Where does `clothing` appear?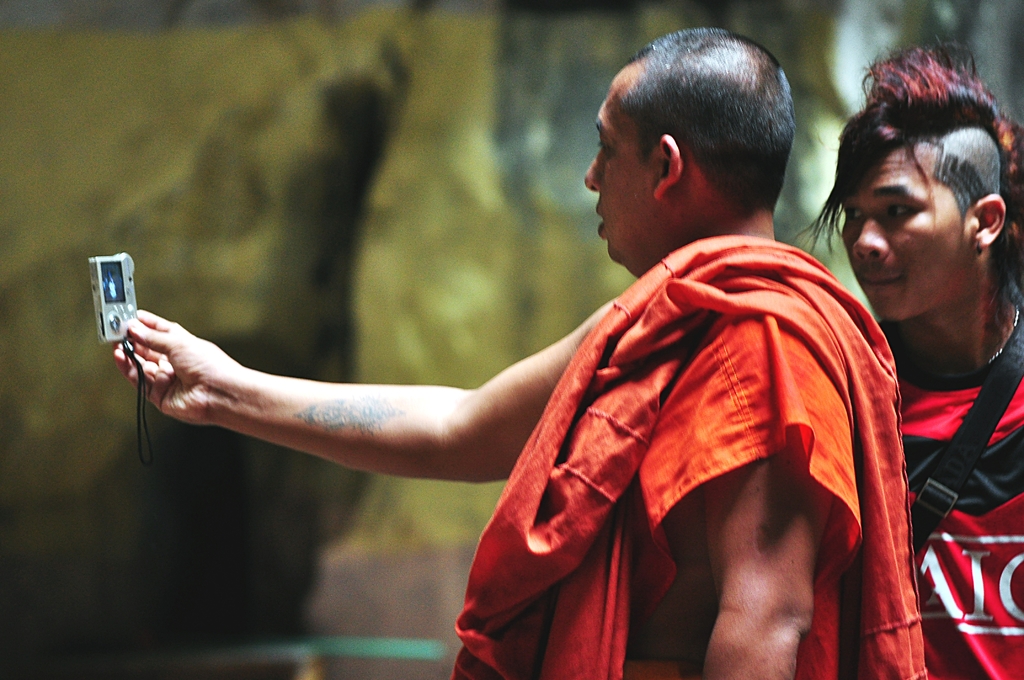
Appears at {"x1": 451, "y1": 241, "x2": 932, "y2": 679}.
